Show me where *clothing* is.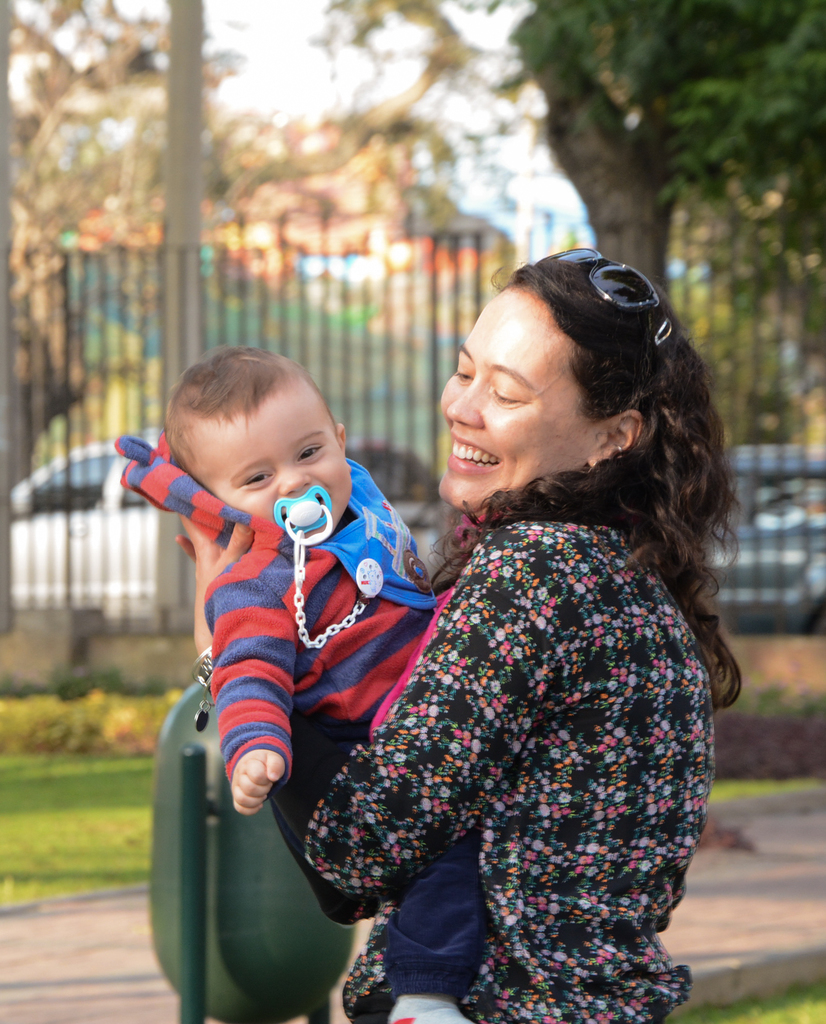
*clothing* is at left=112, top=424, right=494, bottom=998.
